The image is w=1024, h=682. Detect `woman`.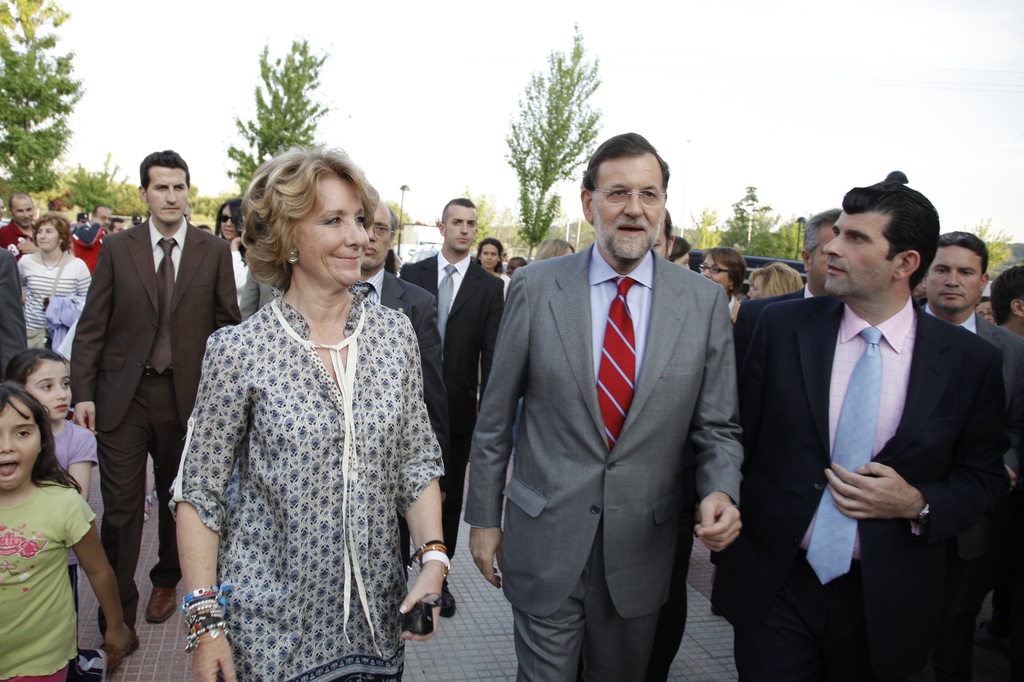
Detection: (153, 145, 440, 681).
